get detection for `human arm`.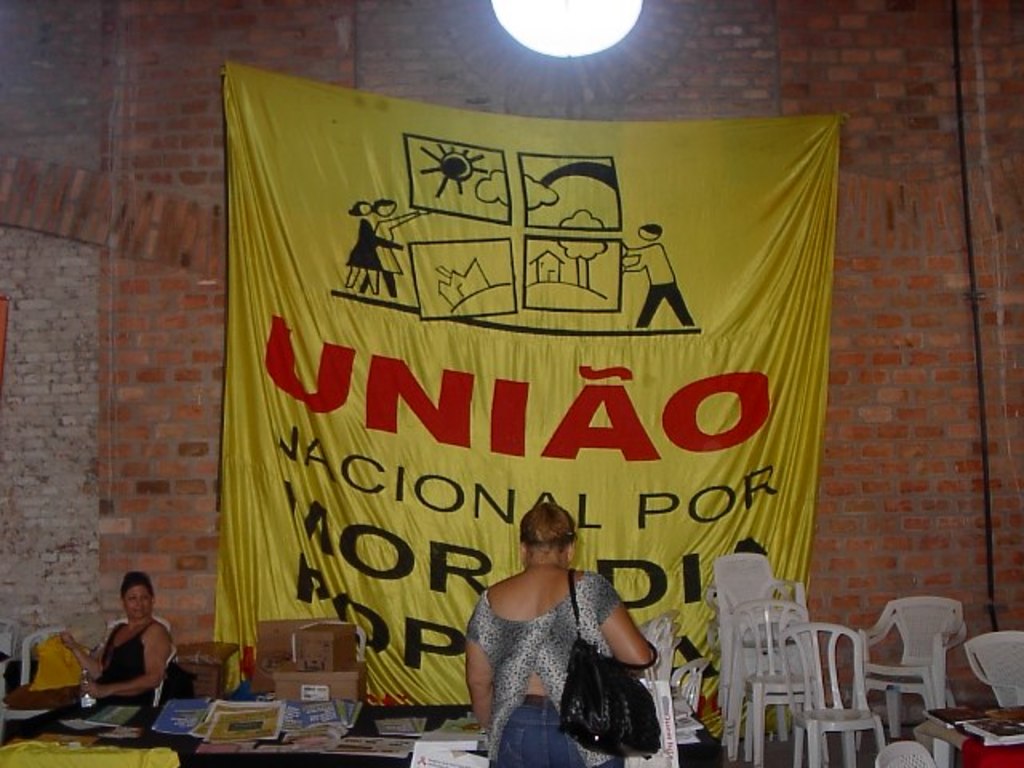
Detection: crop(461, 584, 507, 734).
